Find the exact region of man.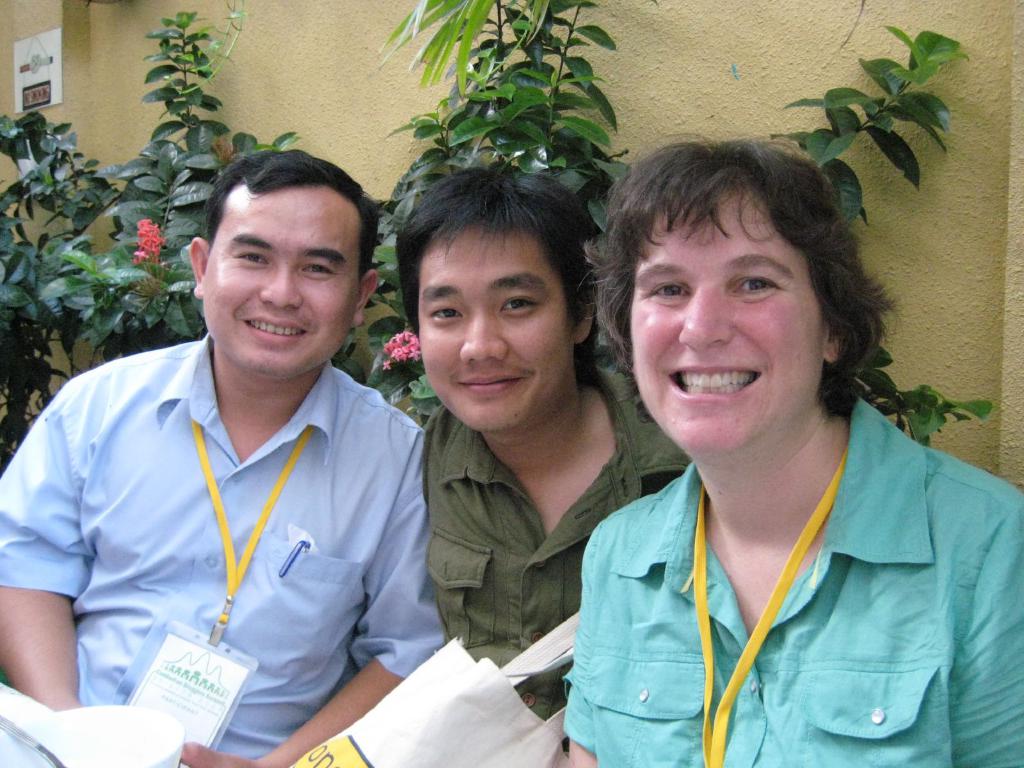
Exact region: left=562, top=131, right=1023, bottom=767.
